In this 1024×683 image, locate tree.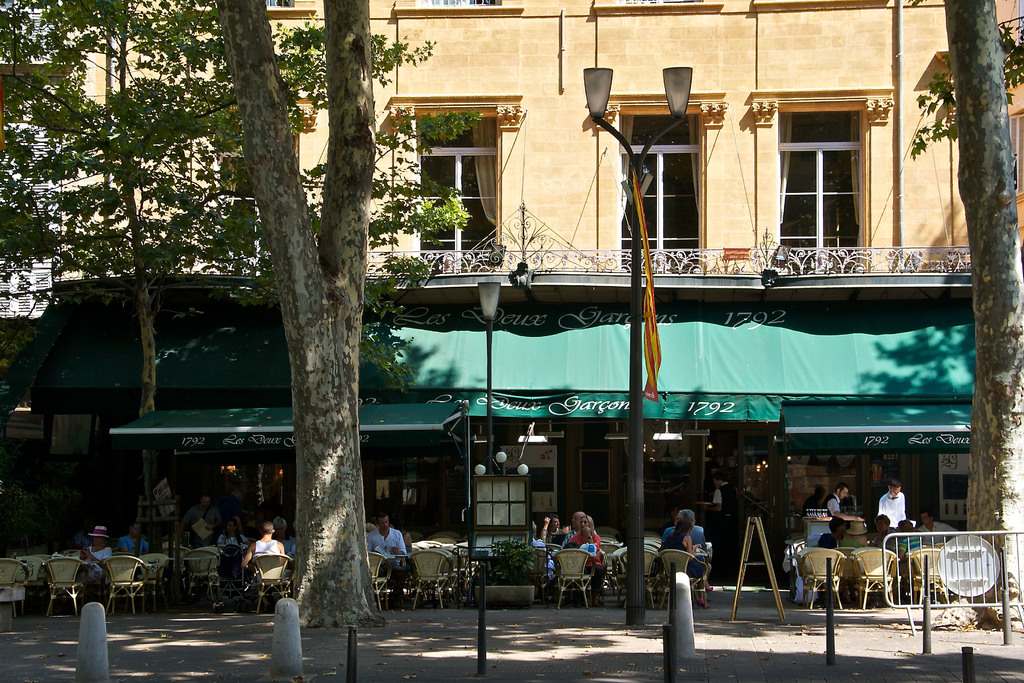
Bounding box: box=[939, 0, 1023, 616].
